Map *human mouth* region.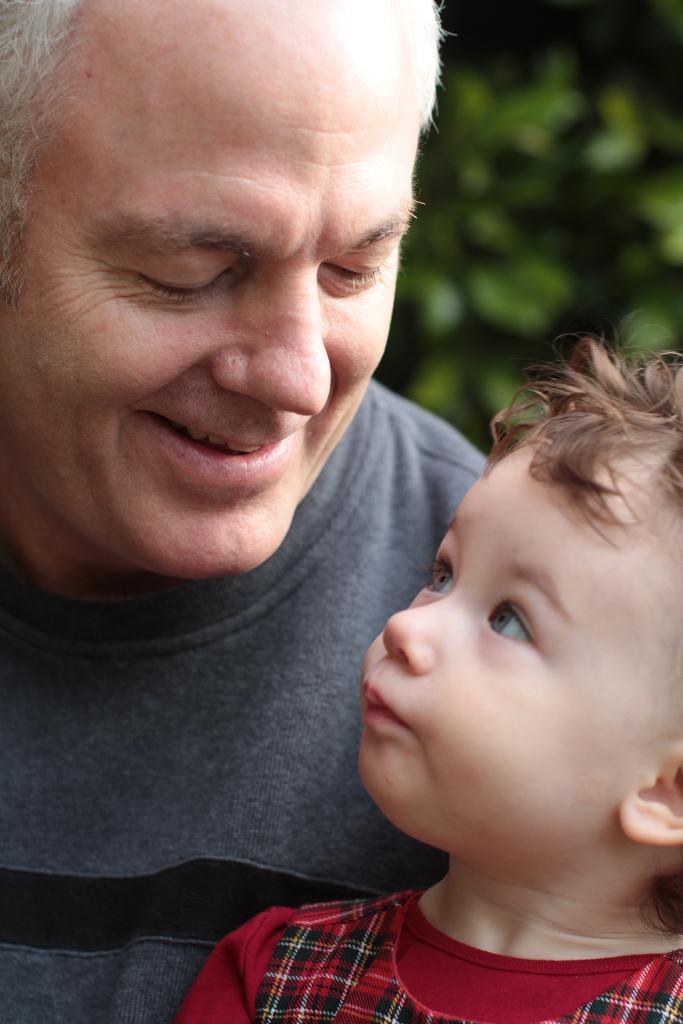
Mapped to Rect(363, 675, 413, 729).
